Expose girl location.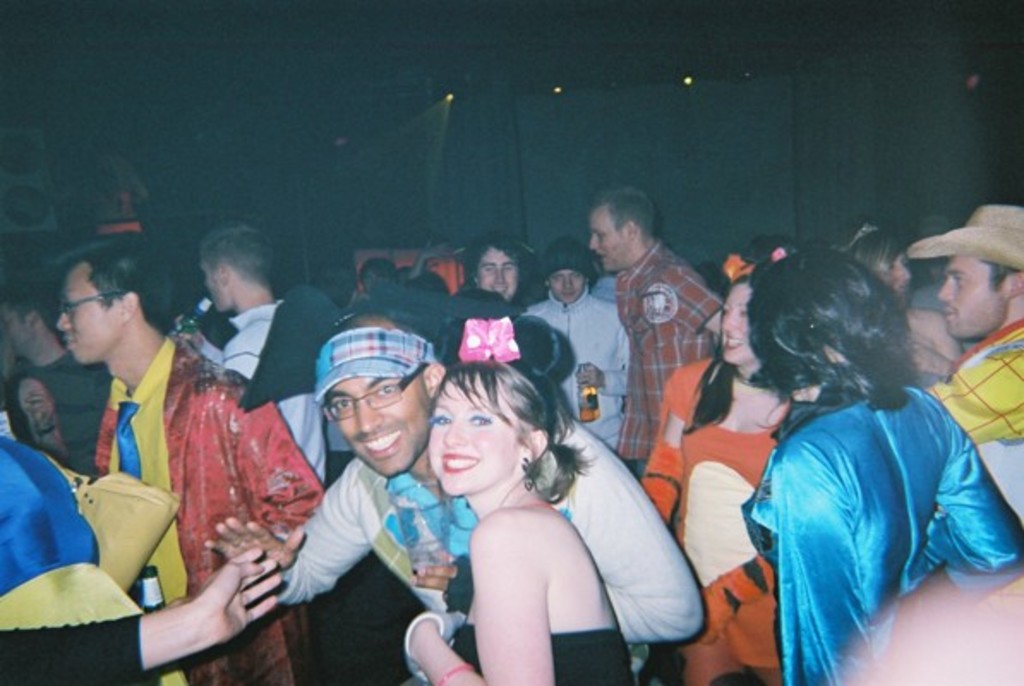
Exposed at 400, 290, 636, 684.
